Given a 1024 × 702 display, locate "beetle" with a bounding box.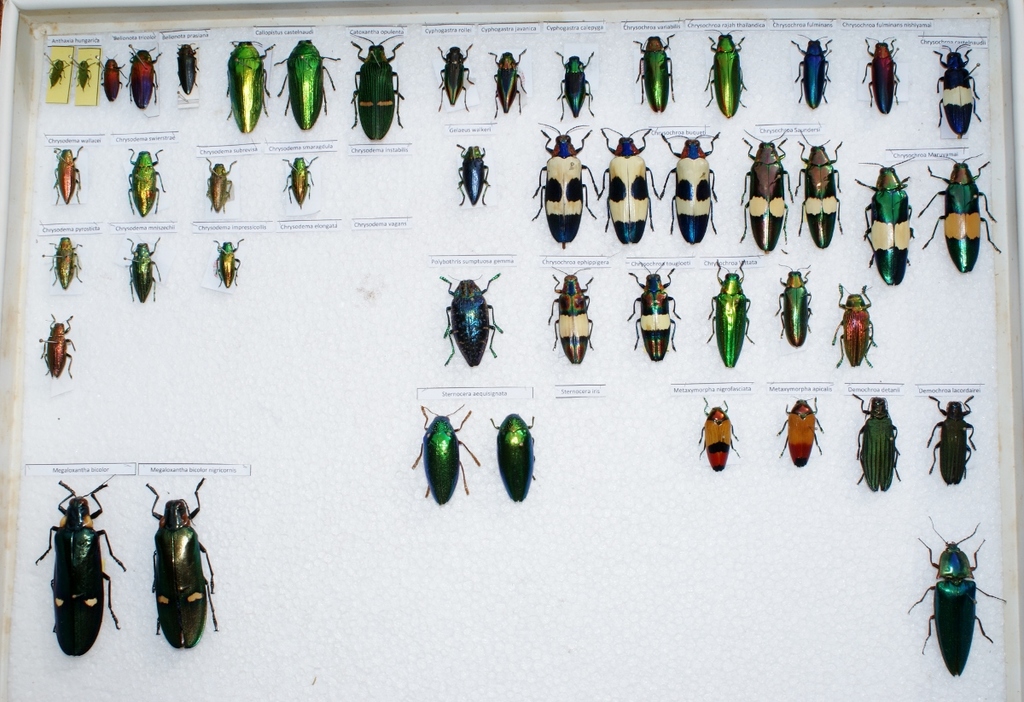
Located: [73,54,97,90].
